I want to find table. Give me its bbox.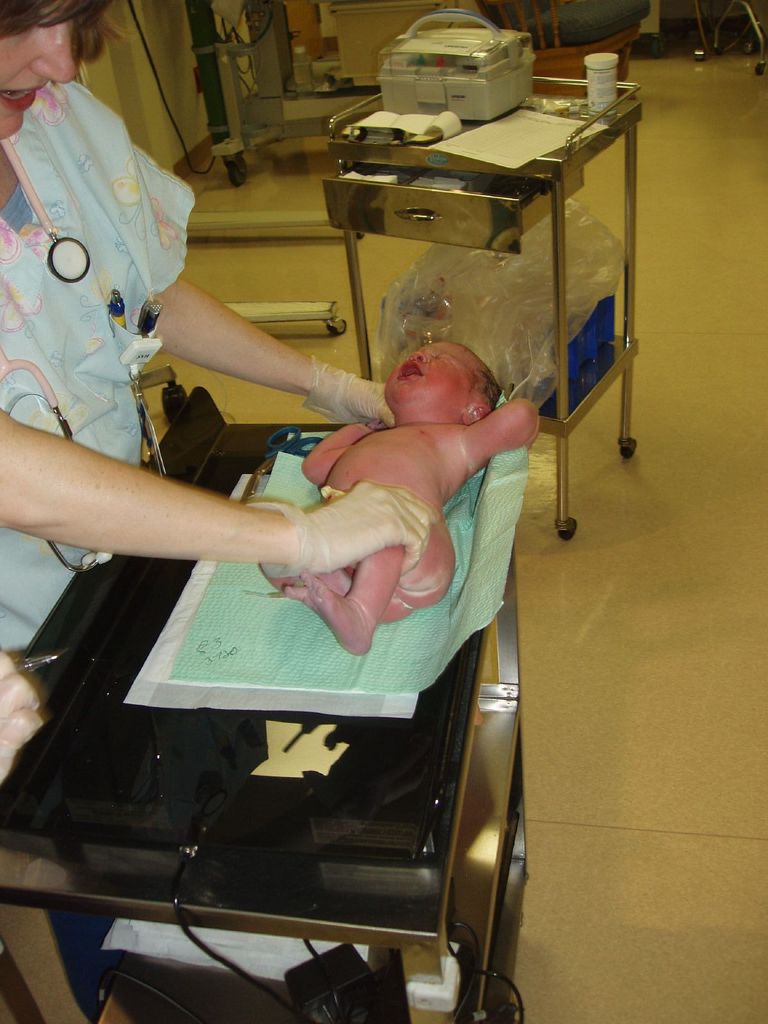
BBox(315, 72, 653, 545).
